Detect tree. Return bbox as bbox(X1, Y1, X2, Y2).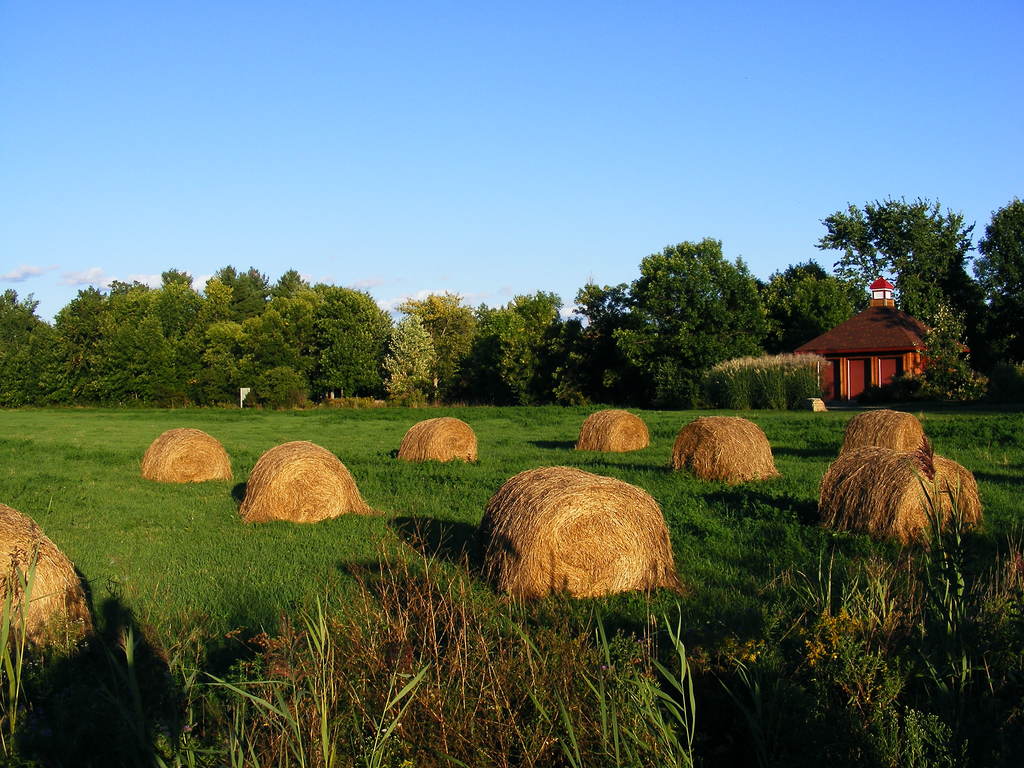
bbox(812, 199, 982, 368).
